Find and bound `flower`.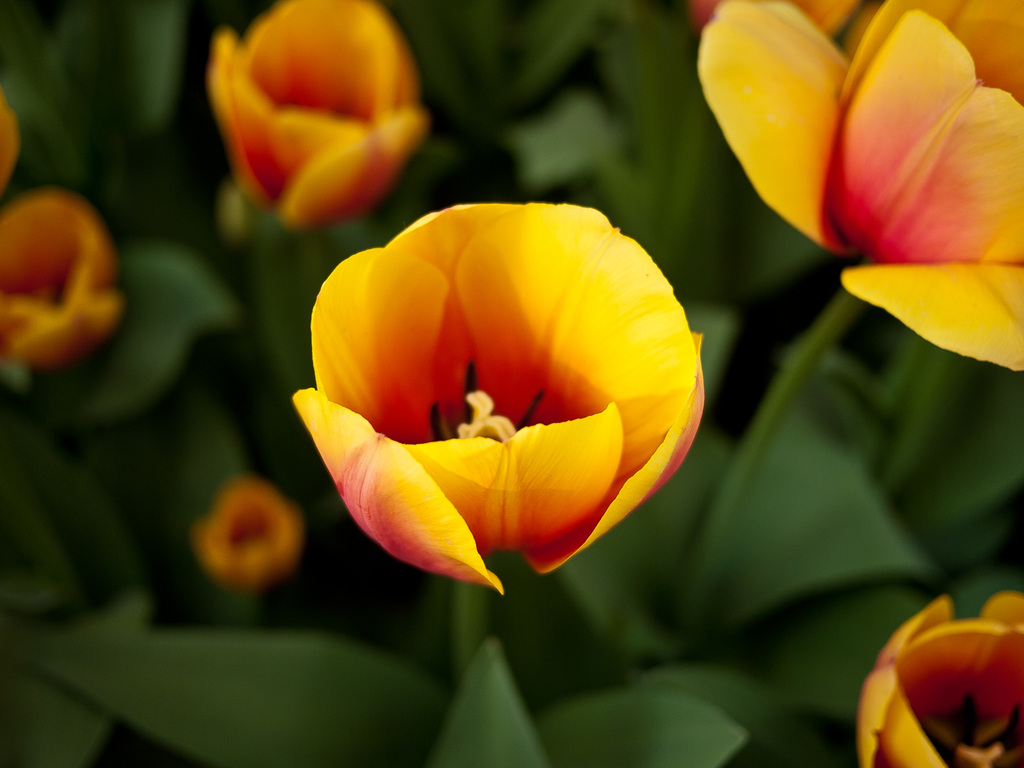
Bound: region(193, 479, 304, 593).
